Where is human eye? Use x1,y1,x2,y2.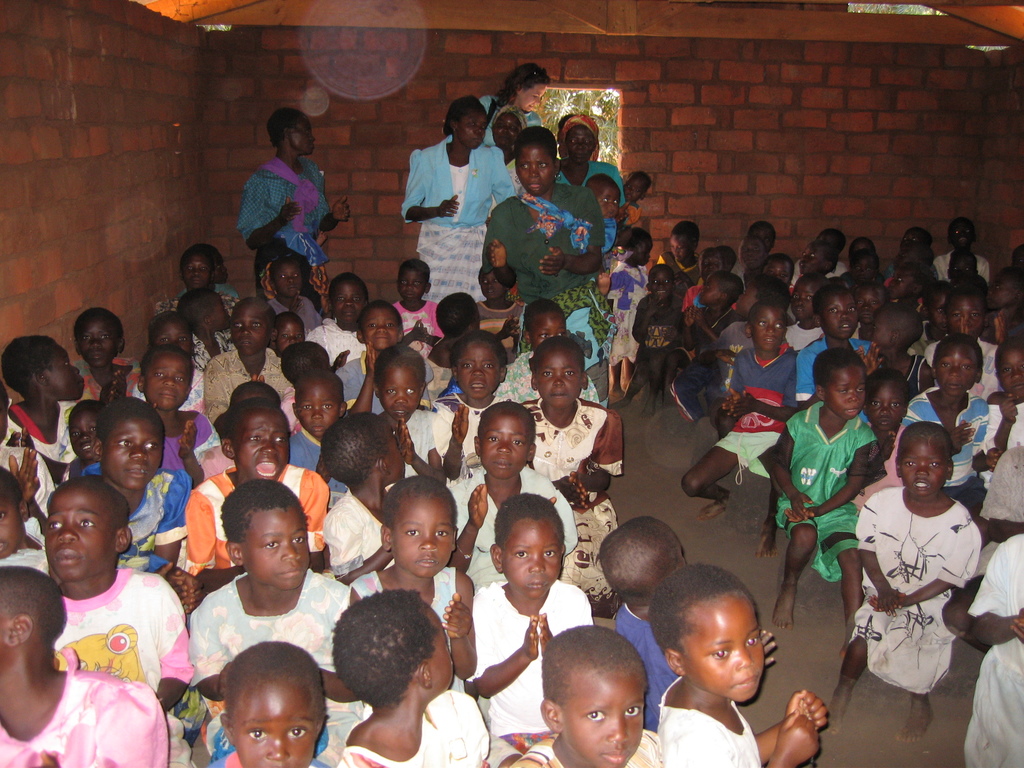
179,335,190,342.
